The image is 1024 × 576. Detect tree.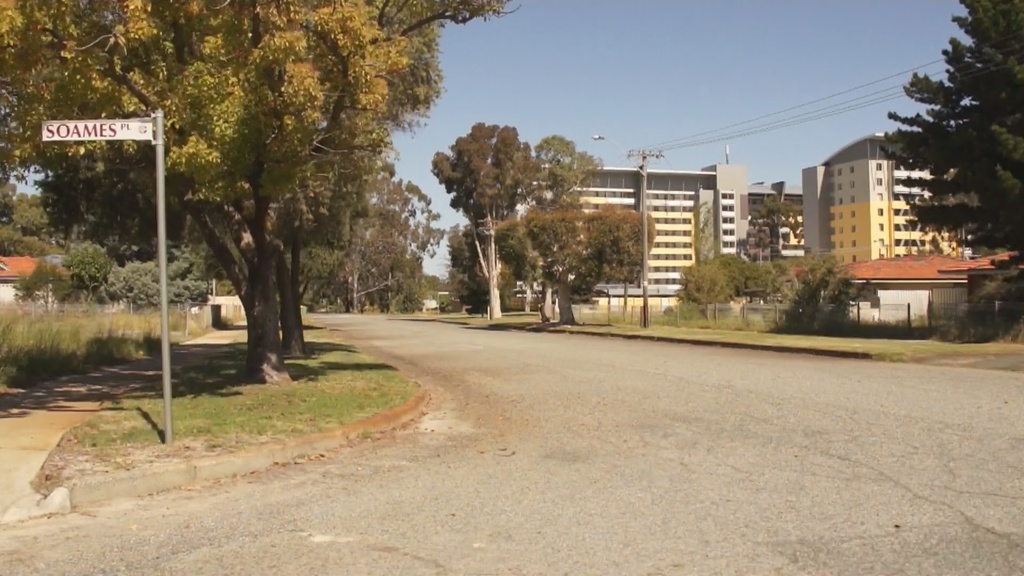
Detection: BBox(525, 131, 600, 207).
